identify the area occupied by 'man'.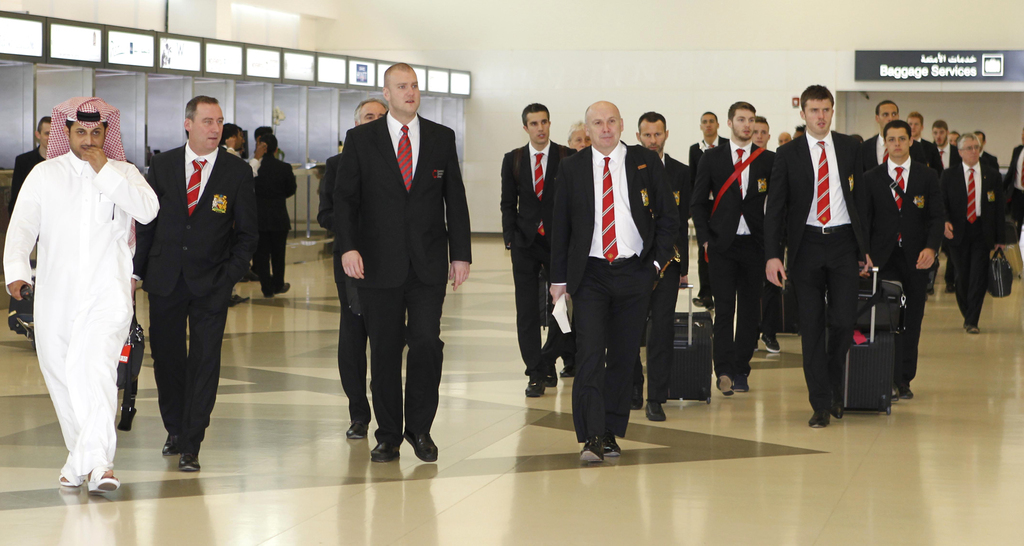
Area: (936,134,1002,329).
